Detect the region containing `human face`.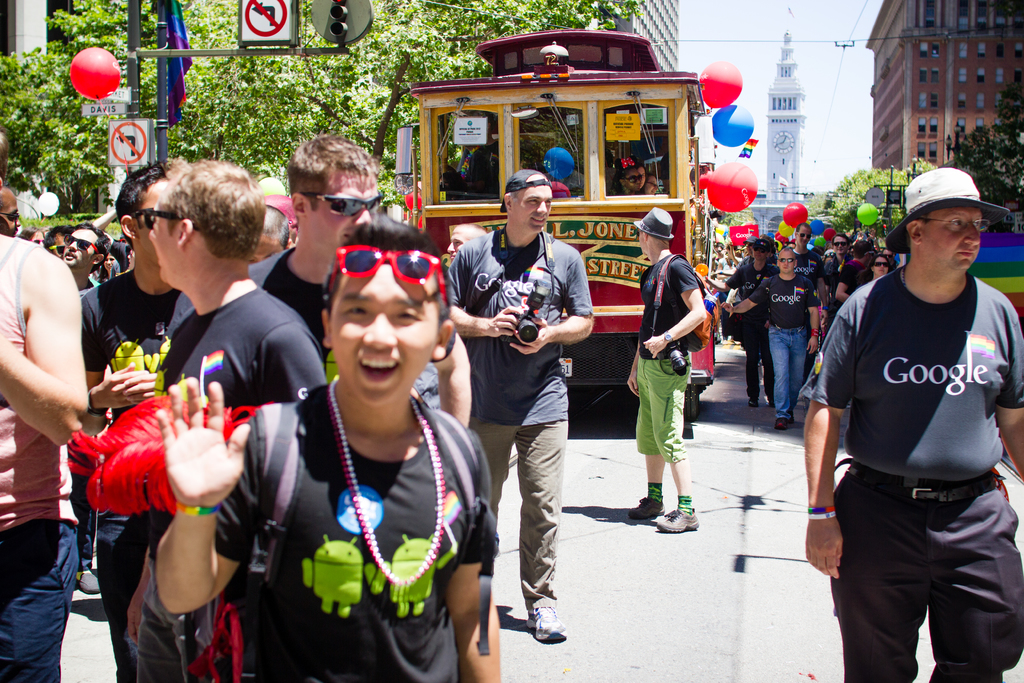
621/170/644/190.
